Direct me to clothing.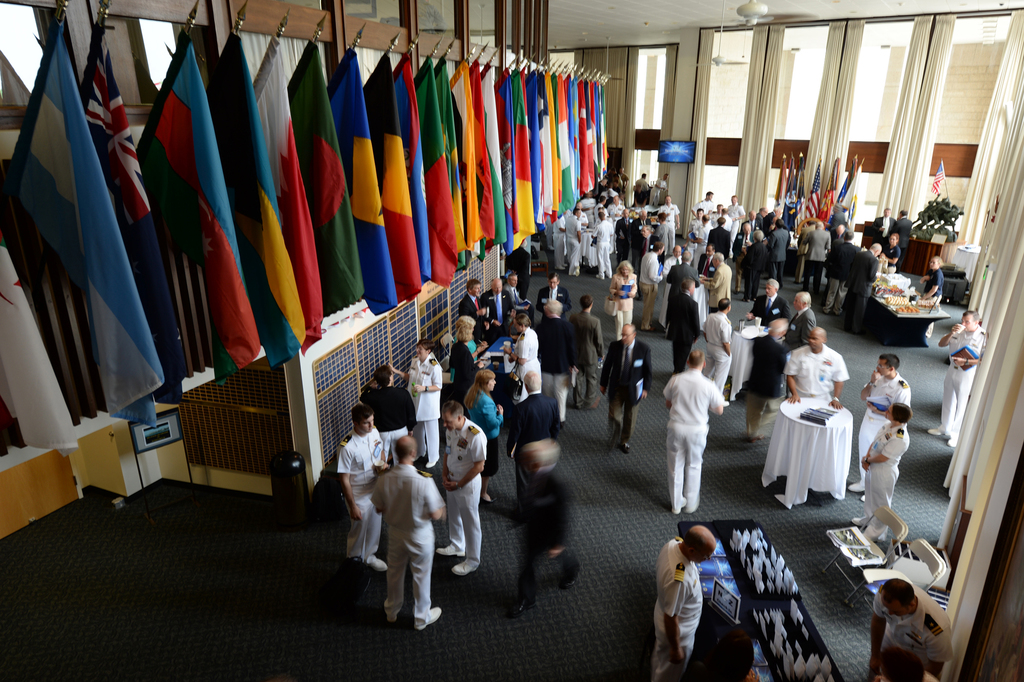
Direction: <bbox>731, 231, 755, 259</bbox>.
